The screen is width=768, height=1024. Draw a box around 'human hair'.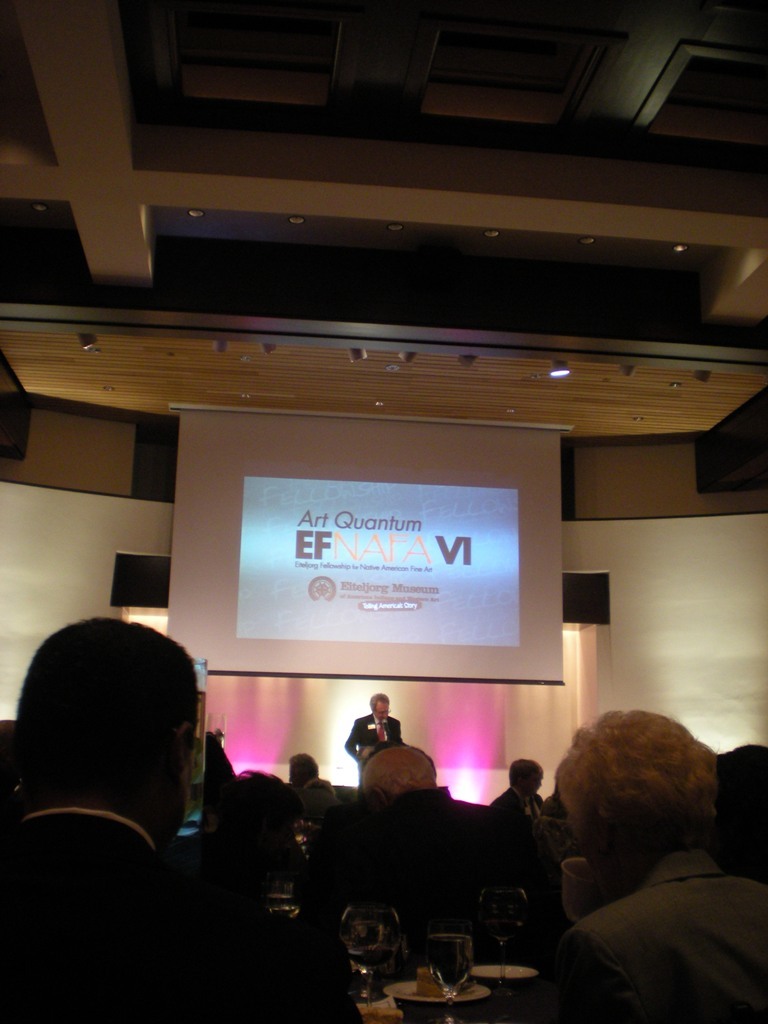
15, 616, 197, 832.
